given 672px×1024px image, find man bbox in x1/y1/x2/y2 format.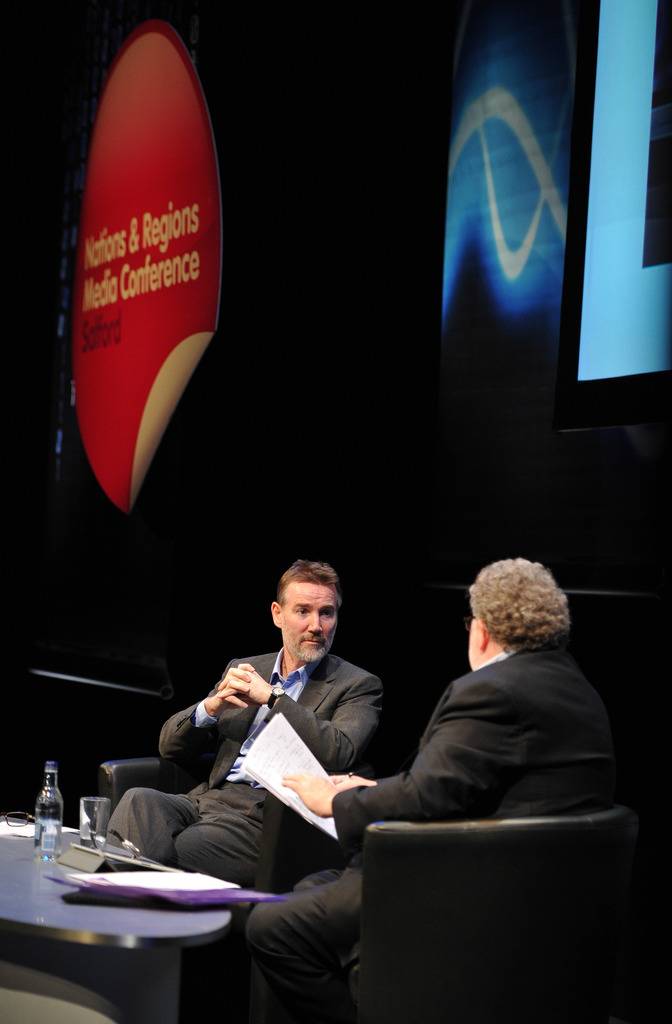
241/547/628/1023.
